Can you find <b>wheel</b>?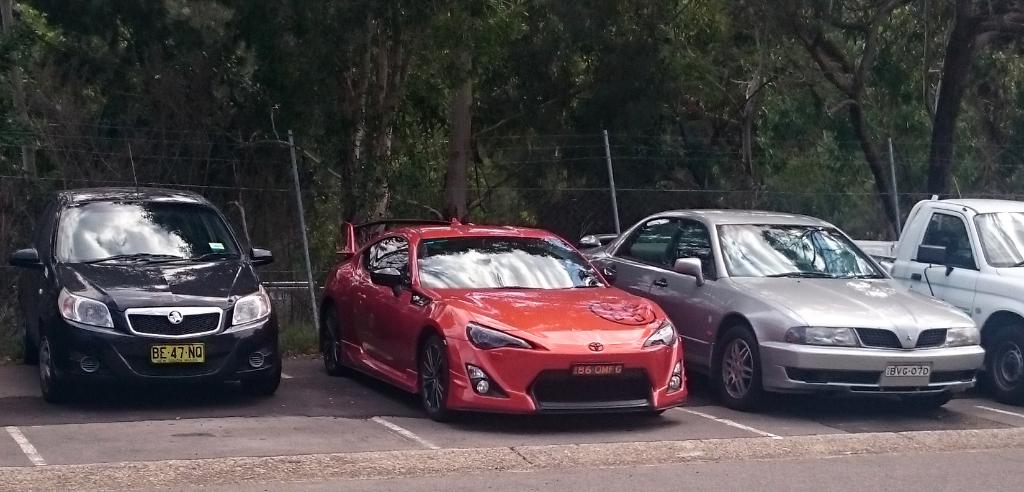
Yes, bounding box: <bbox>982, 330, 1023, 403</bbox>.
